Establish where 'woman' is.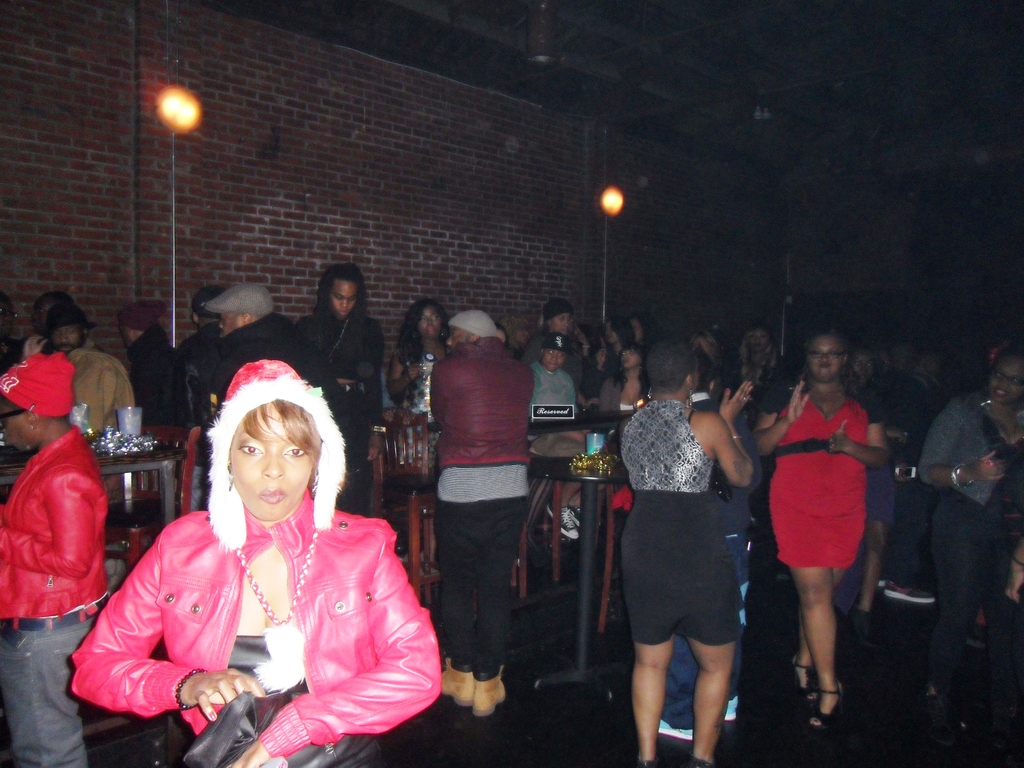
Established at left=849, top=345, right=889, bottom=623.
